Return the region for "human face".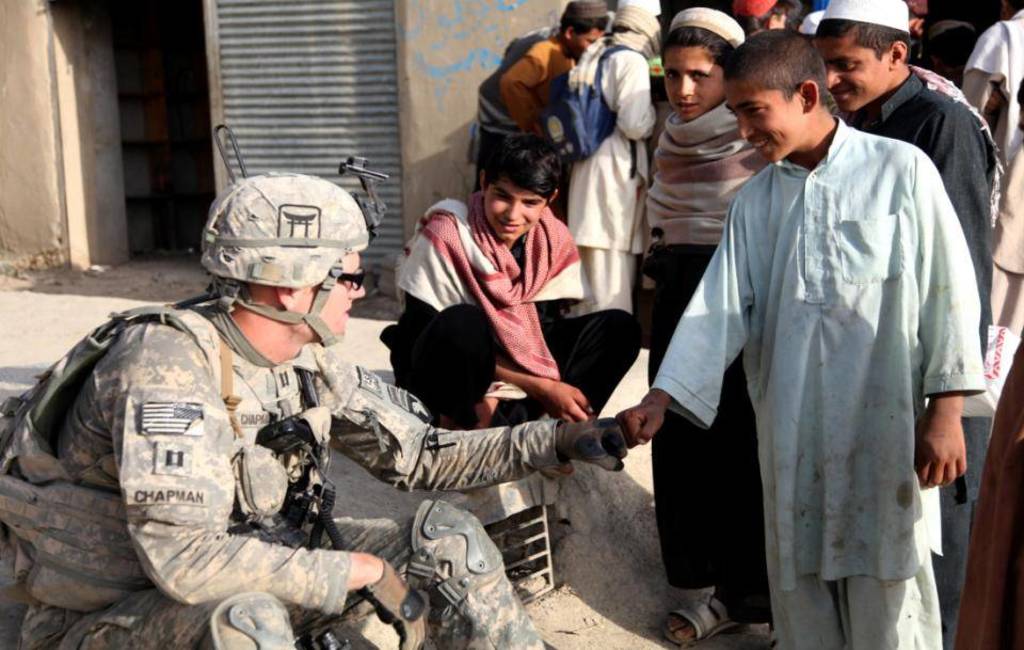
box=[667, 46, 723, 118].
